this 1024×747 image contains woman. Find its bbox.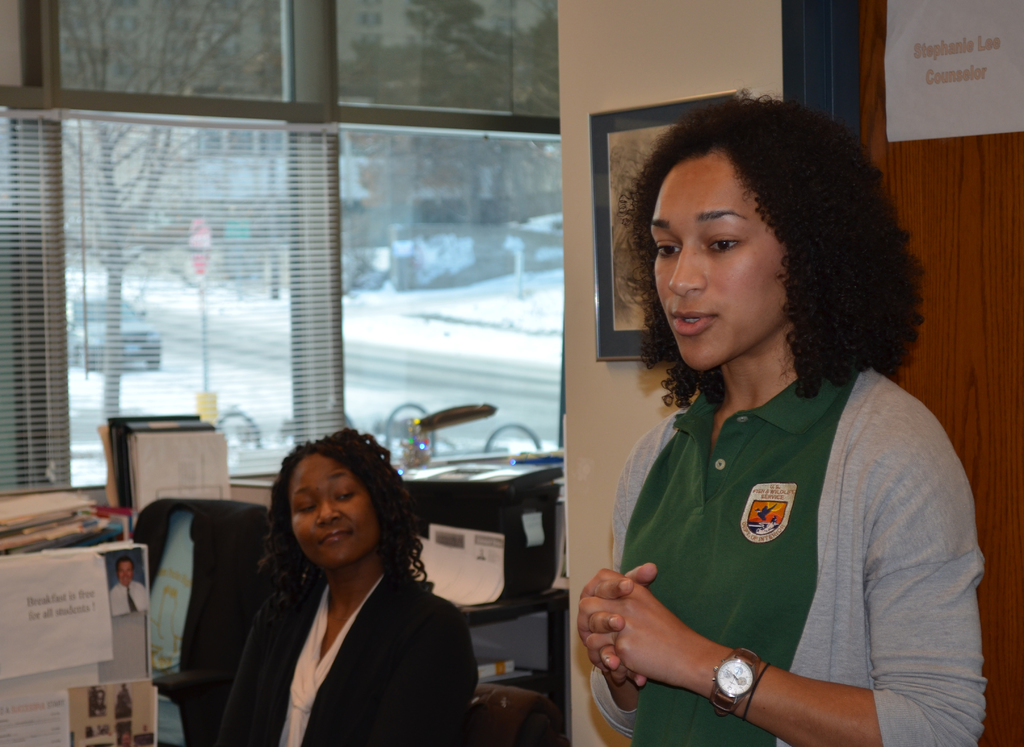
<bbox>210, 417, 482, 746</bbox>.
